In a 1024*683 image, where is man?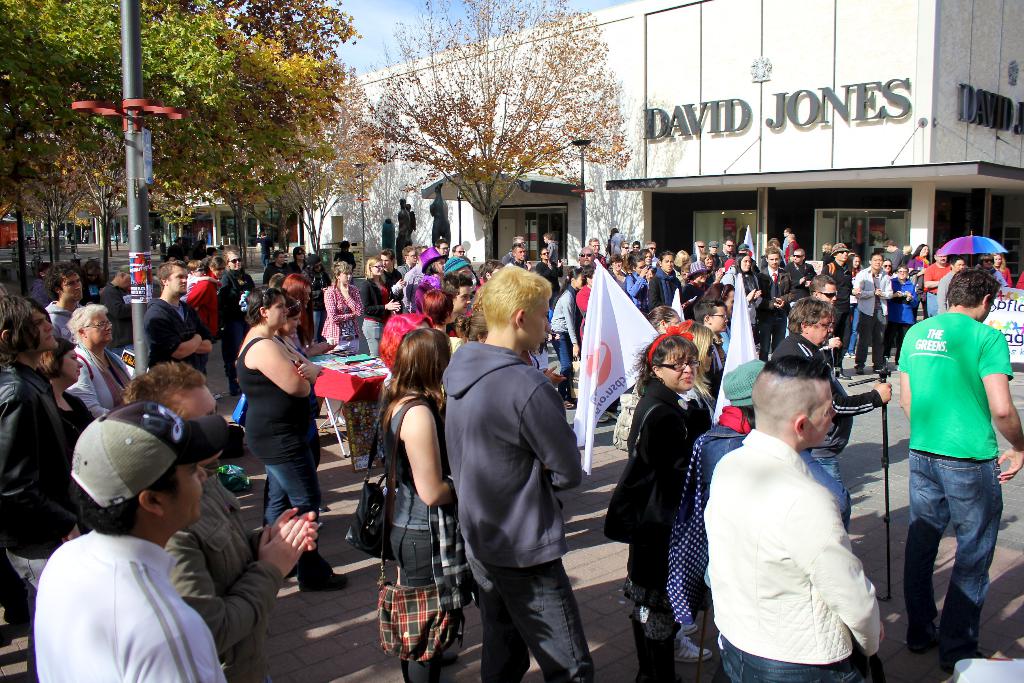
x1=579 y1=244 x2=596 y2=265.
